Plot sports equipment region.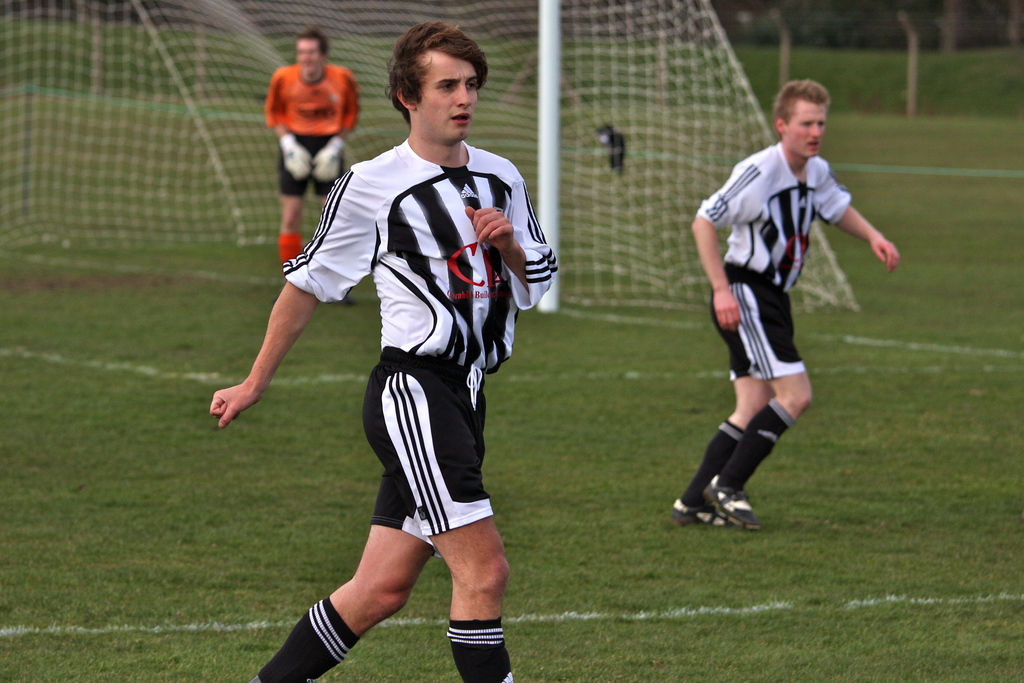
Plotted at crop(316, 136, 339, 179).
